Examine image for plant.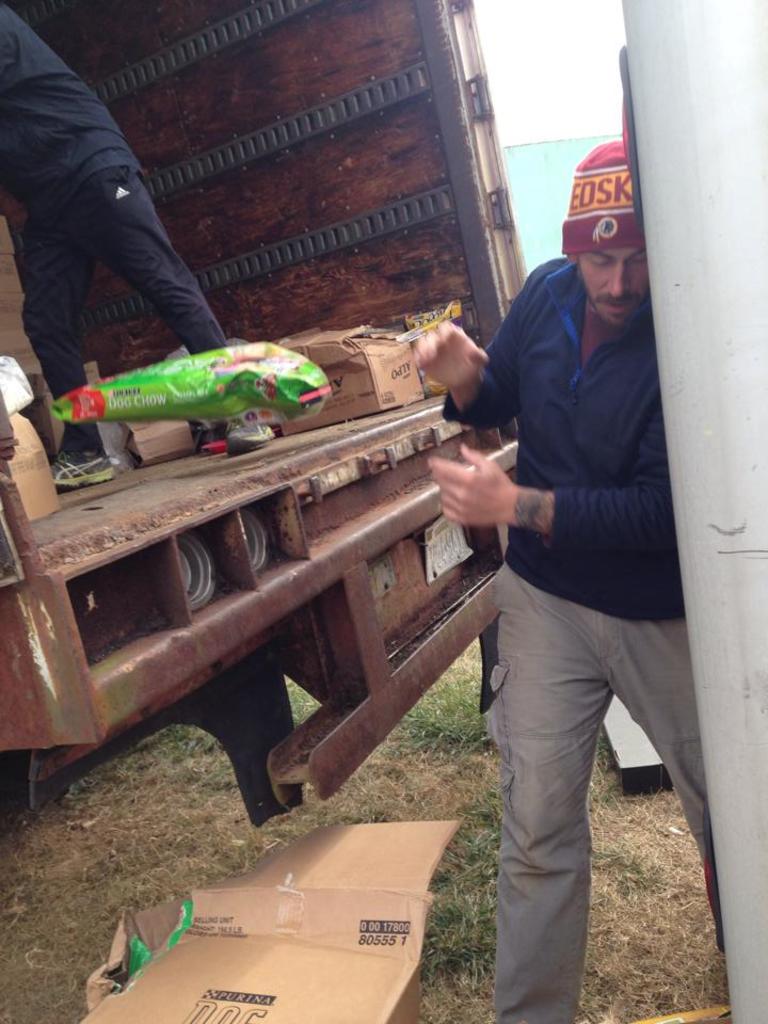
Examination result: (left=593, top=837, right=666, bottom=889).
